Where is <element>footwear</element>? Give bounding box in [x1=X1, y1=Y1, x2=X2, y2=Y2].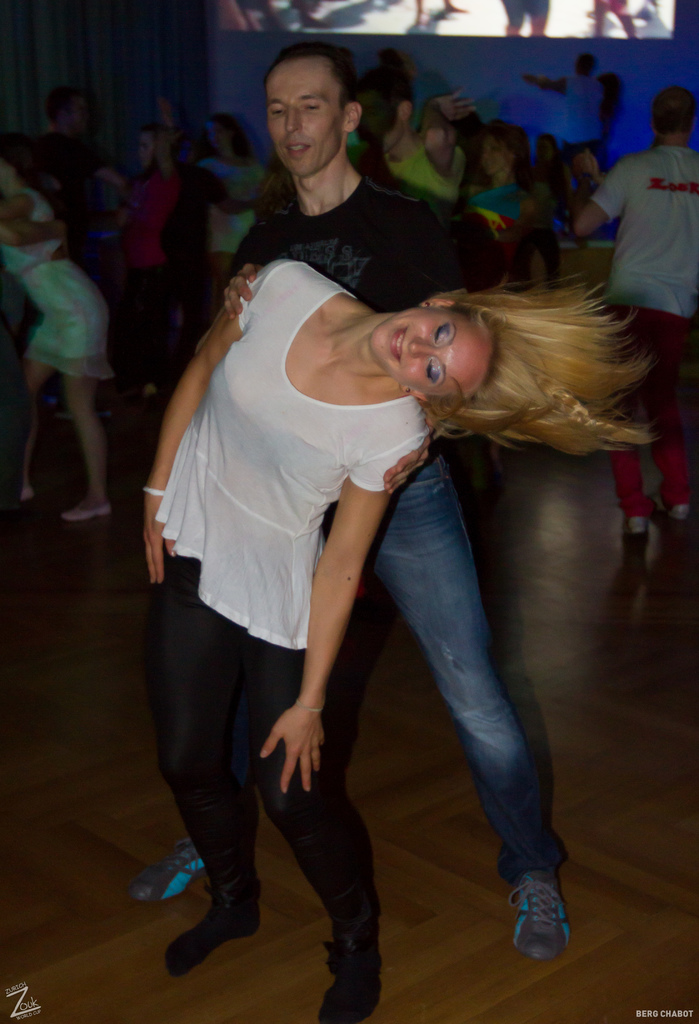
[x1=127, y1=836, x2=206, y2=897].
